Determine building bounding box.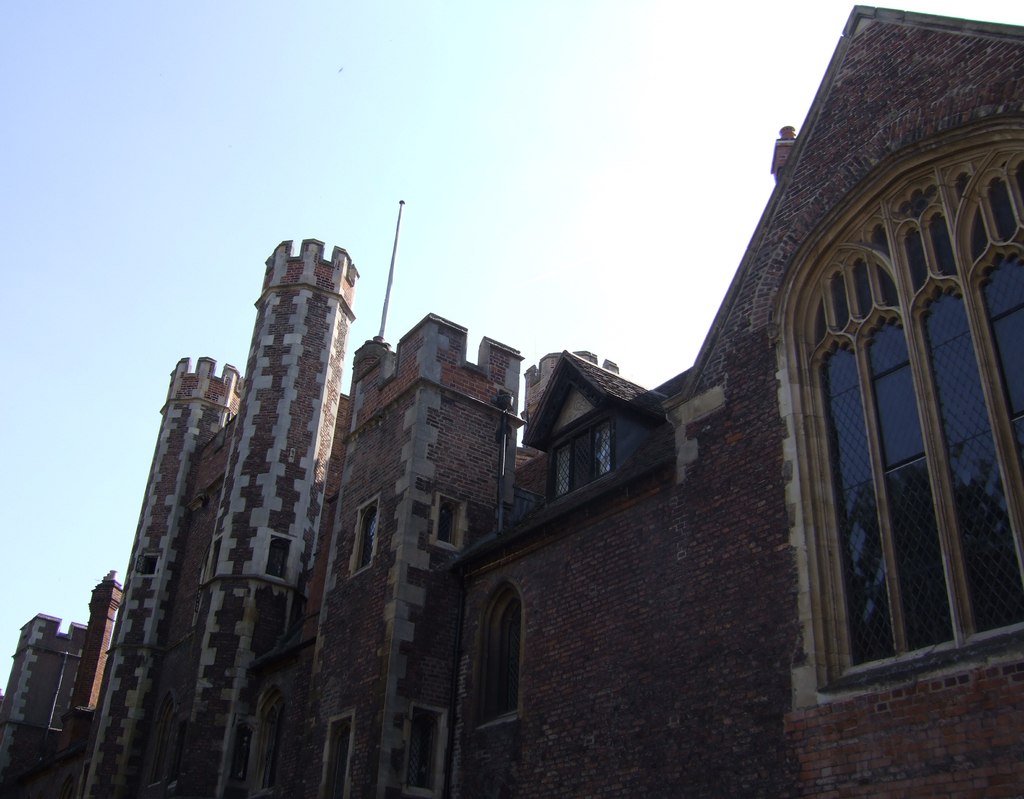
Determined: x1=445, y1=5, x2=1023, y2=798.
